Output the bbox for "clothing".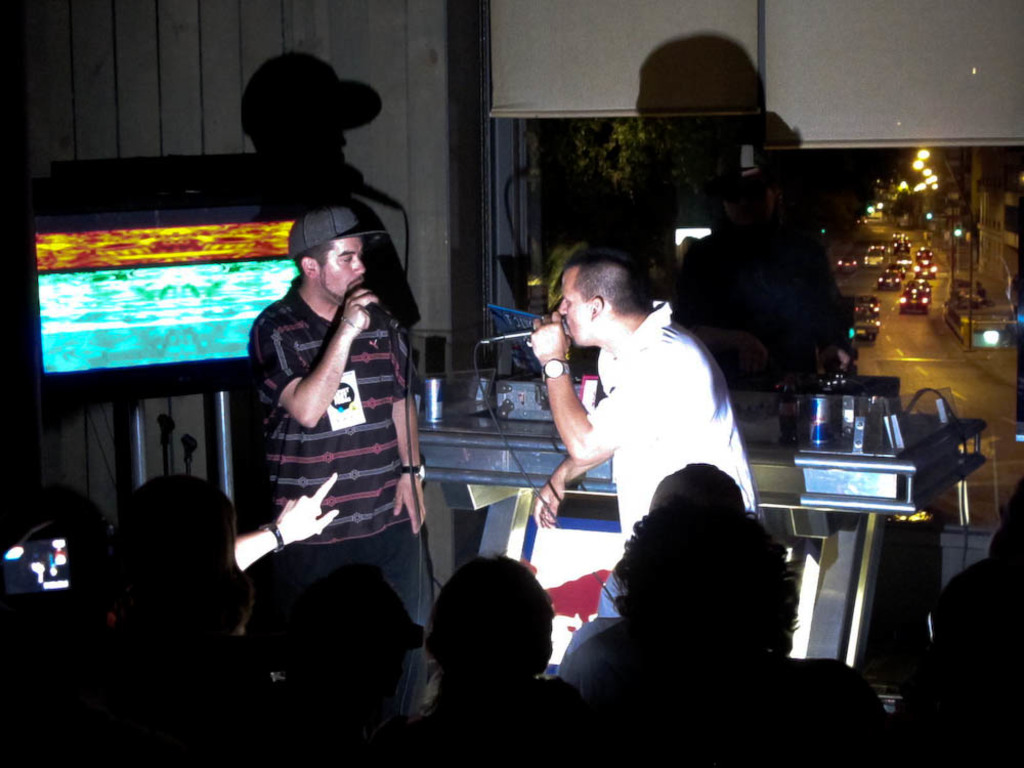
rect(549, 599, 641, 693).
